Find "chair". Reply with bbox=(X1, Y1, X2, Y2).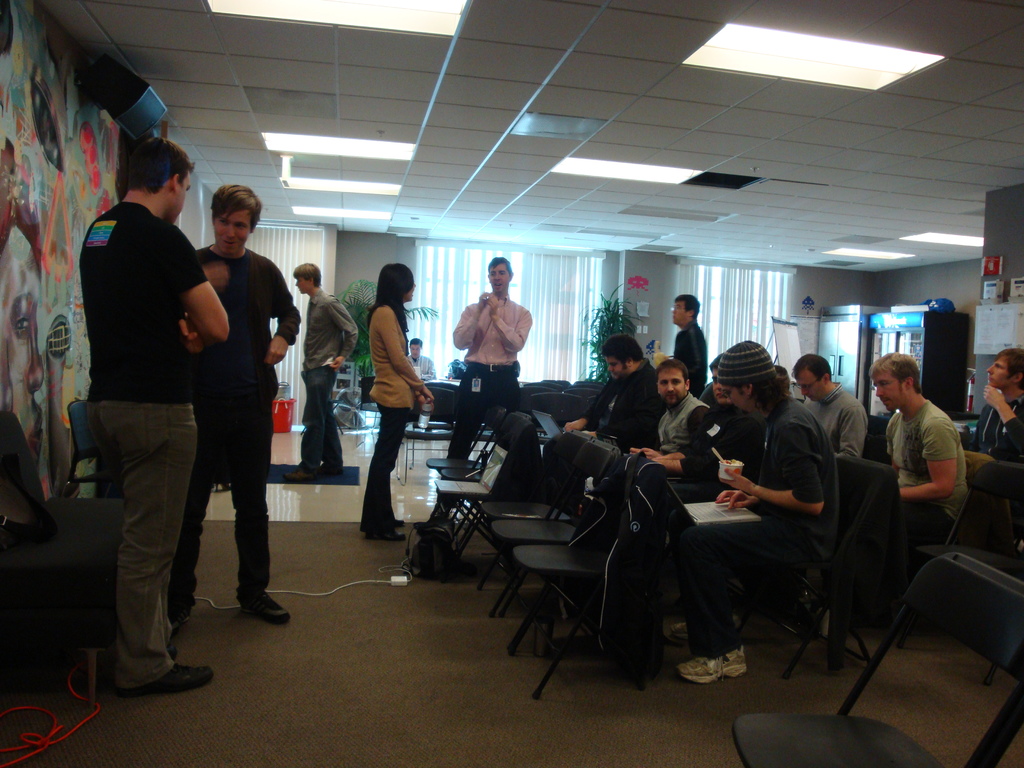
bbox=(520, 380, 561, 422).
